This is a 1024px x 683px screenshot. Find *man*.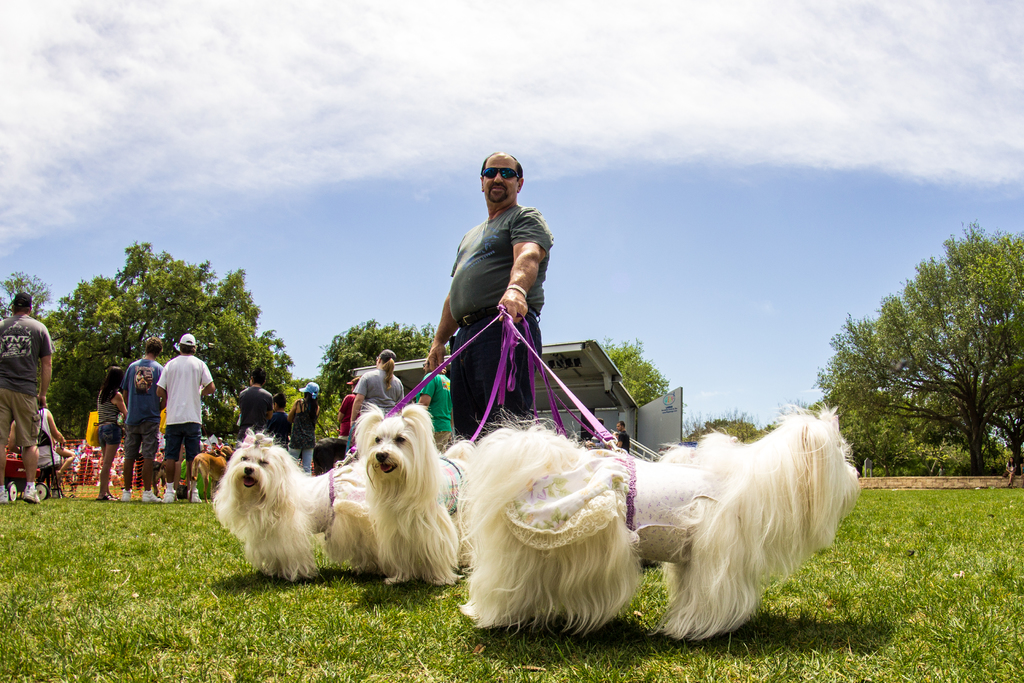
Bounding box: <bbox>0, 292, 58, 509</bbox>.
